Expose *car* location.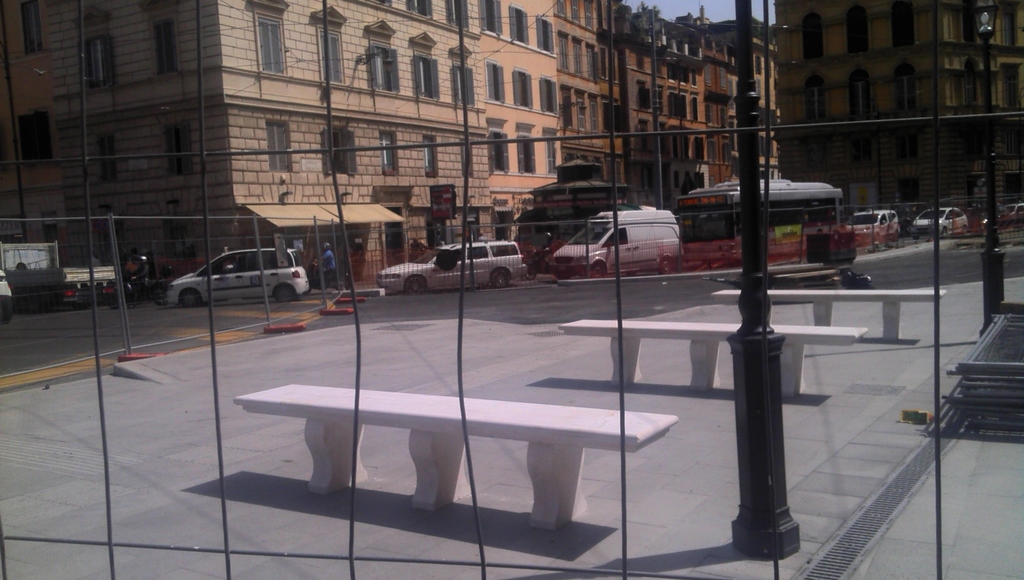
Exposed at {"left": 1007, "top": 204, "right": 1023, "bottom": 217}.
